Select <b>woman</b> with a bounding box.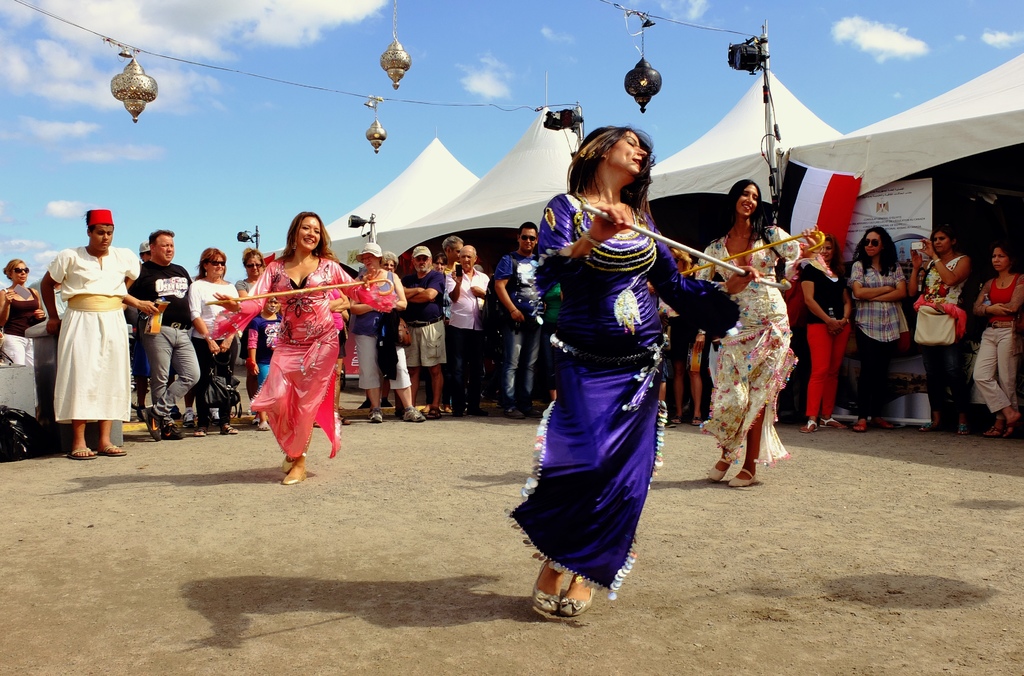
Rect(0, 256, 47, 371).
